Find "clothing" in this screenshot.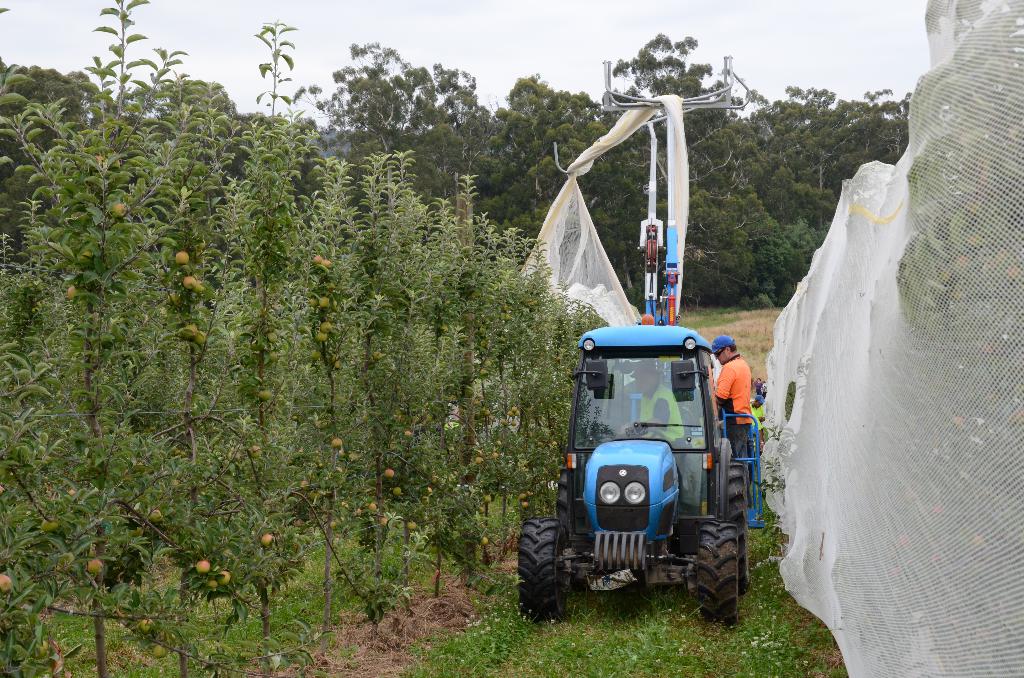
The bounding box for "clothing" is detection(629, 380, 686, 455).
